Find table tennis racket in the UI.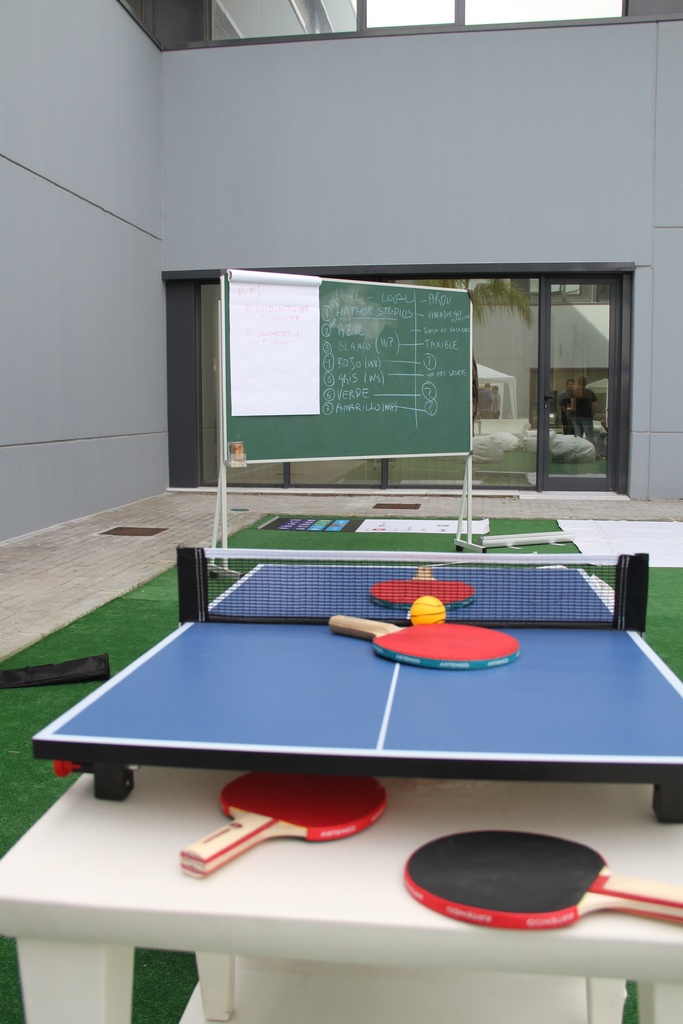
UI element at bbox=(400, 831, 682, 929).
